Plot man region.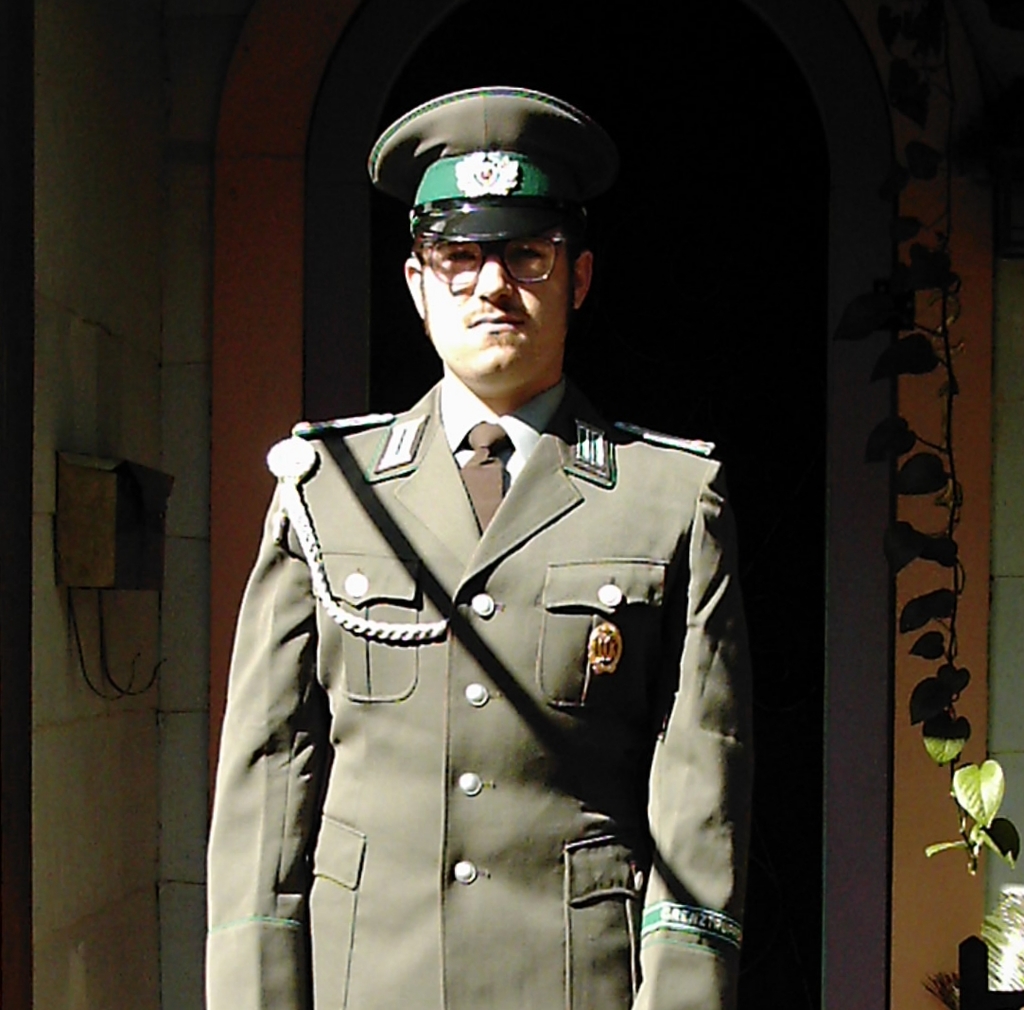
Plotted at rect(192, 90, 772, 1009).
